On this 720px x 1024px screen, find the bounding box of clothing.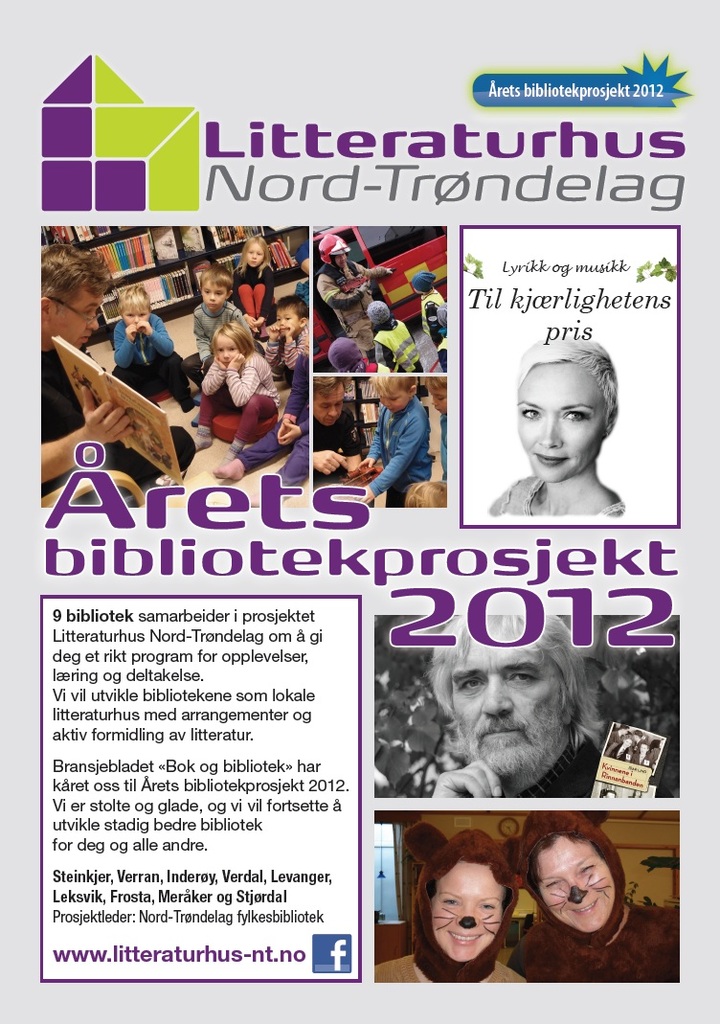
Bounding box: 308,411,371,480.
